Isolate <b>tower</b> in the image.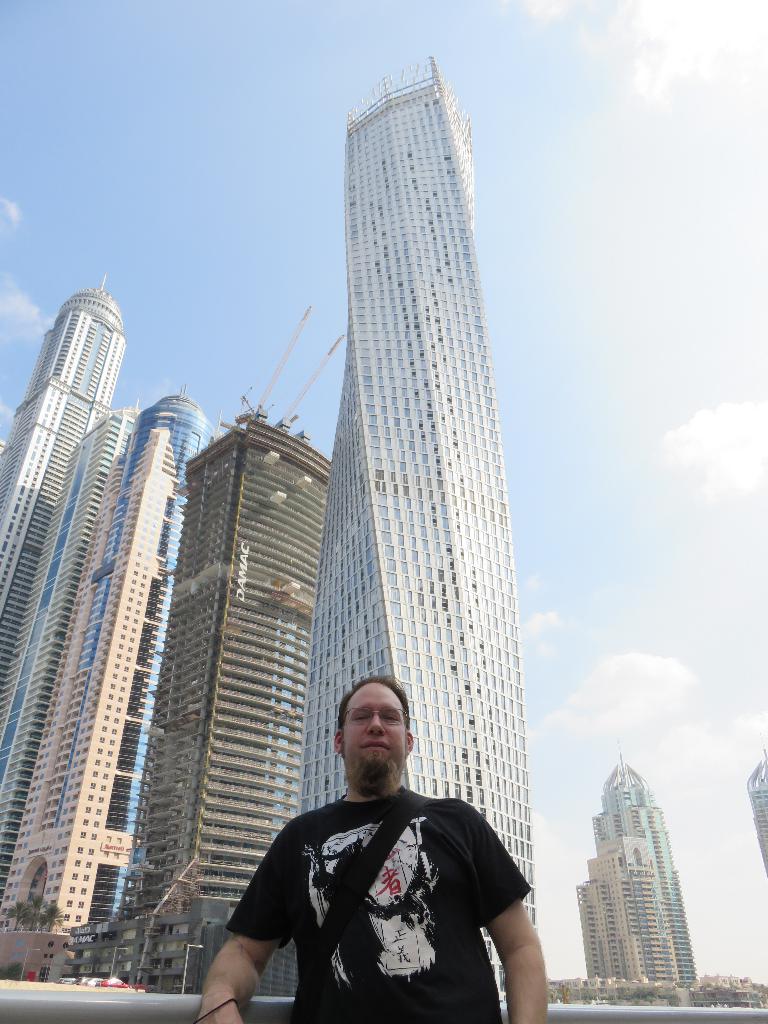
Isolated region: bbox=(0, 275, 131, 687).
